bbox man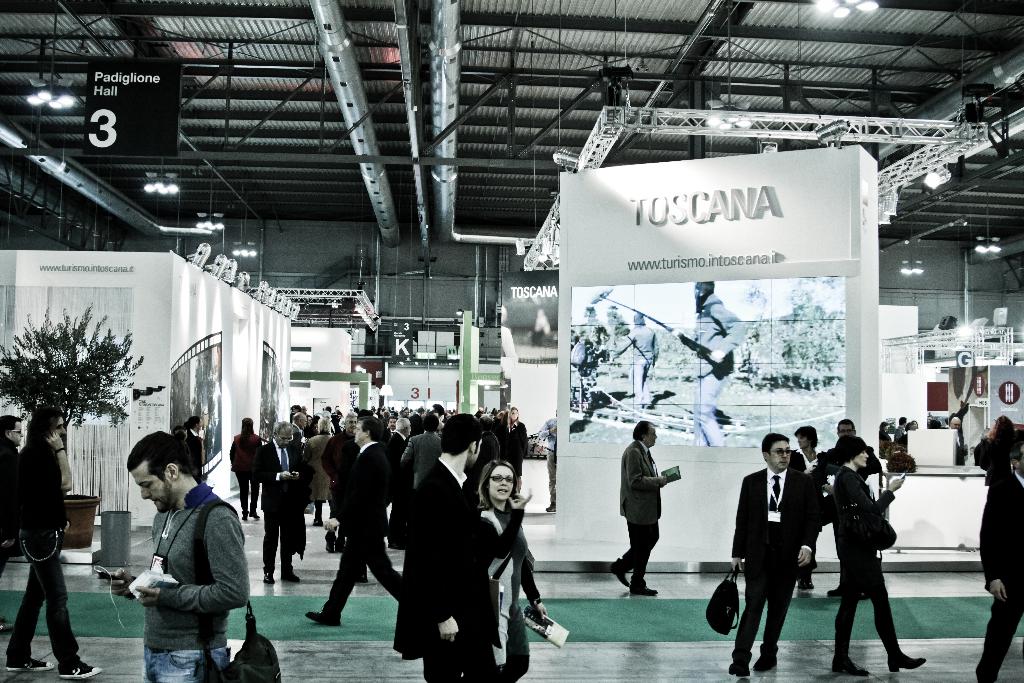
323/406/331/412
